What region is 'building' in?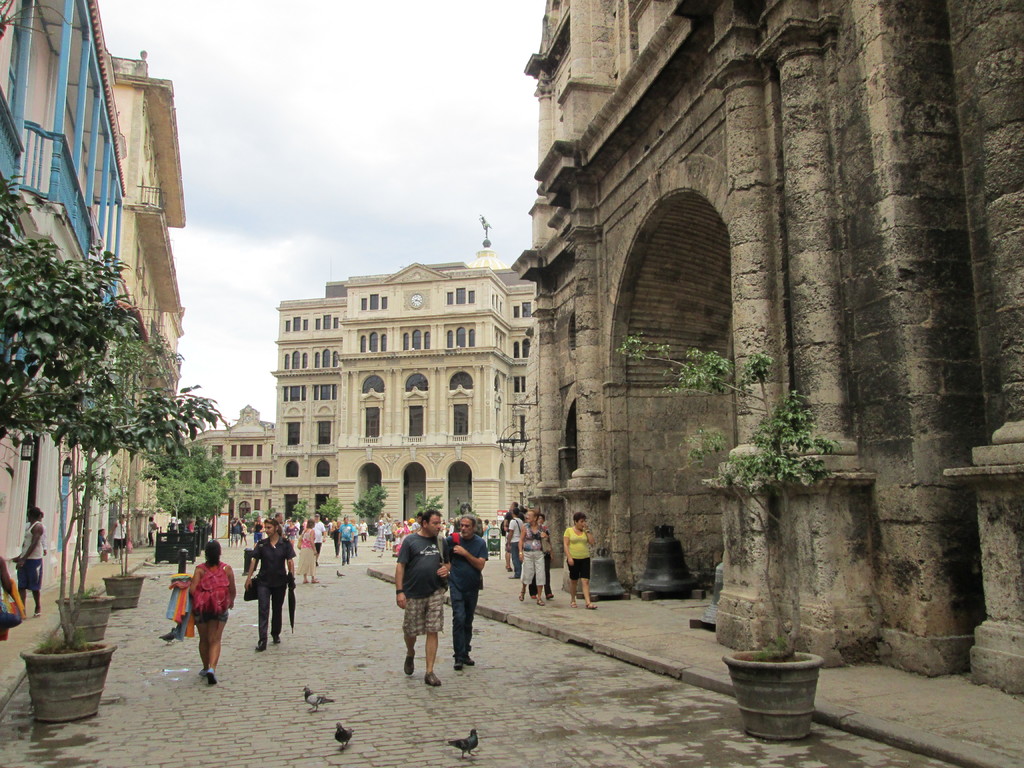
x1=273 y1=240 x2=538 y2=545.
